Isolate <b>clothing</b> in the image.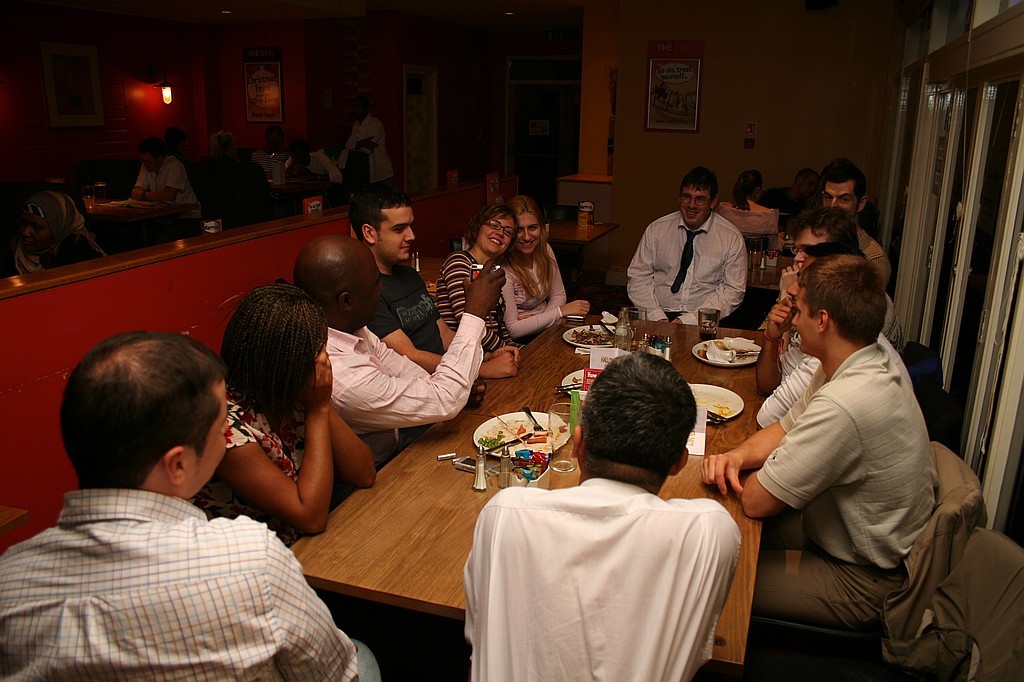
Isolated region: bbox=(499, 232, 571, 342).
